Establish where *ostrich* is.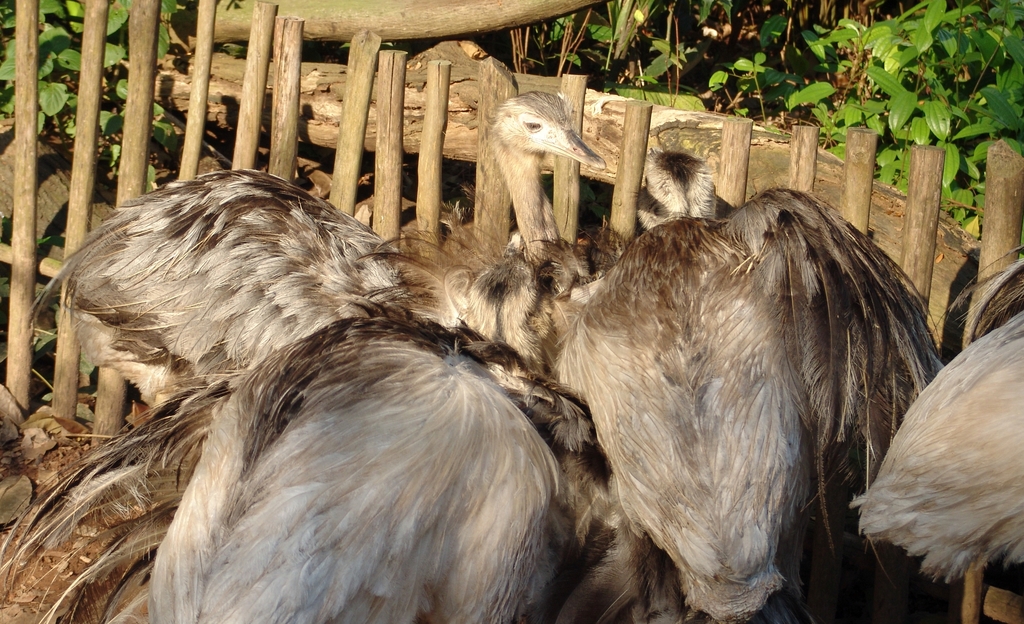
Established at (x1=184, y1=246, x2=634, y2=623).
